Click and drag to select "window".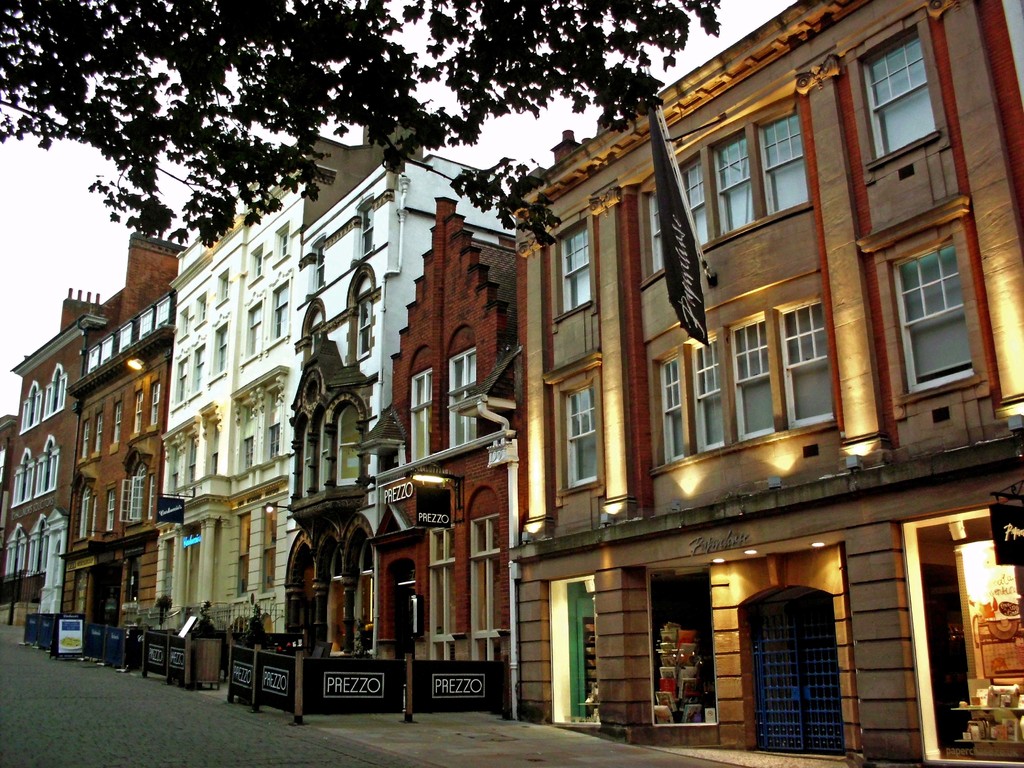
Selection: [755, 109, 809, 219].
